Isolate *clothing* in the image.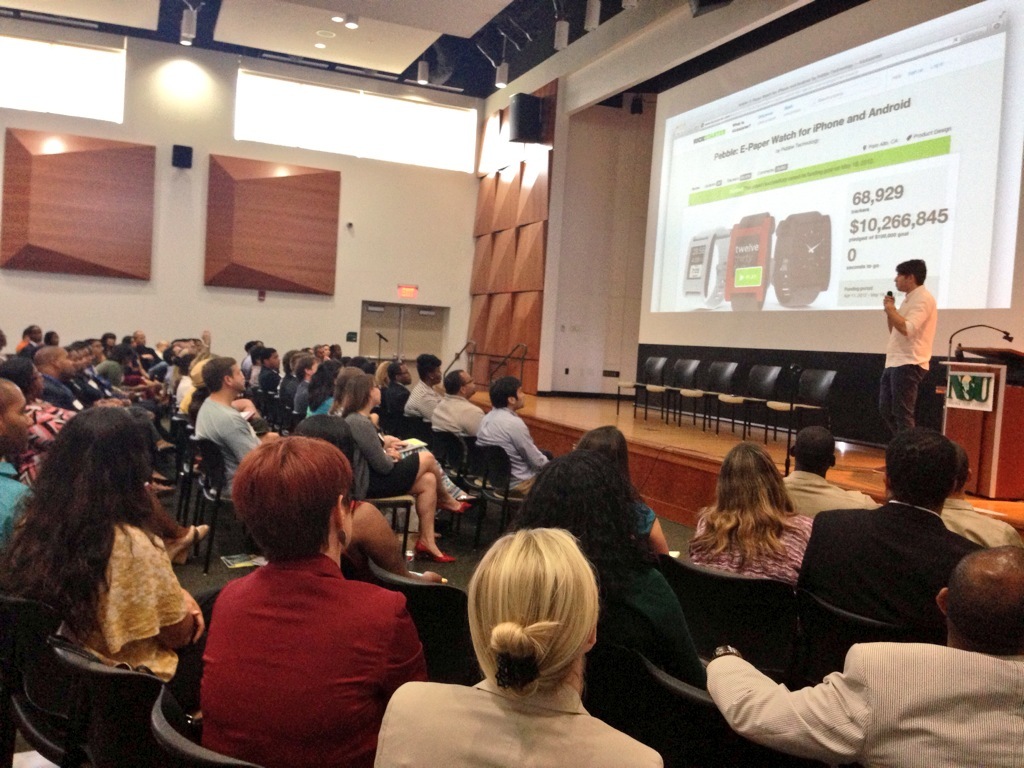
Isolated region: 603,552,691,674.
